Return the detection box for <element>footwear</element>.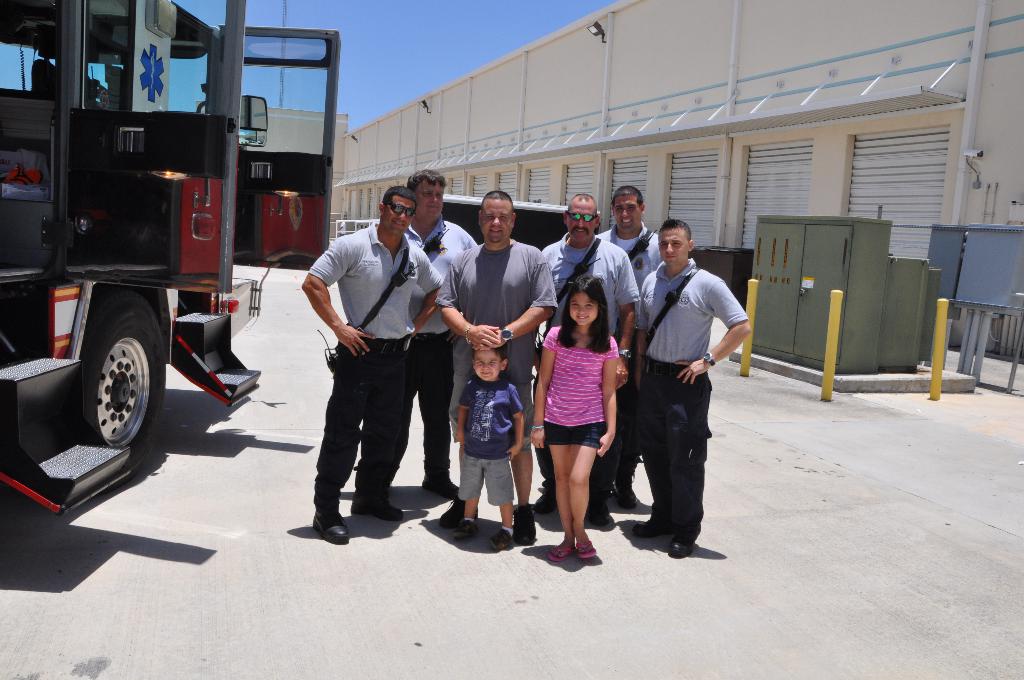
(628, 512, 671, 539).
